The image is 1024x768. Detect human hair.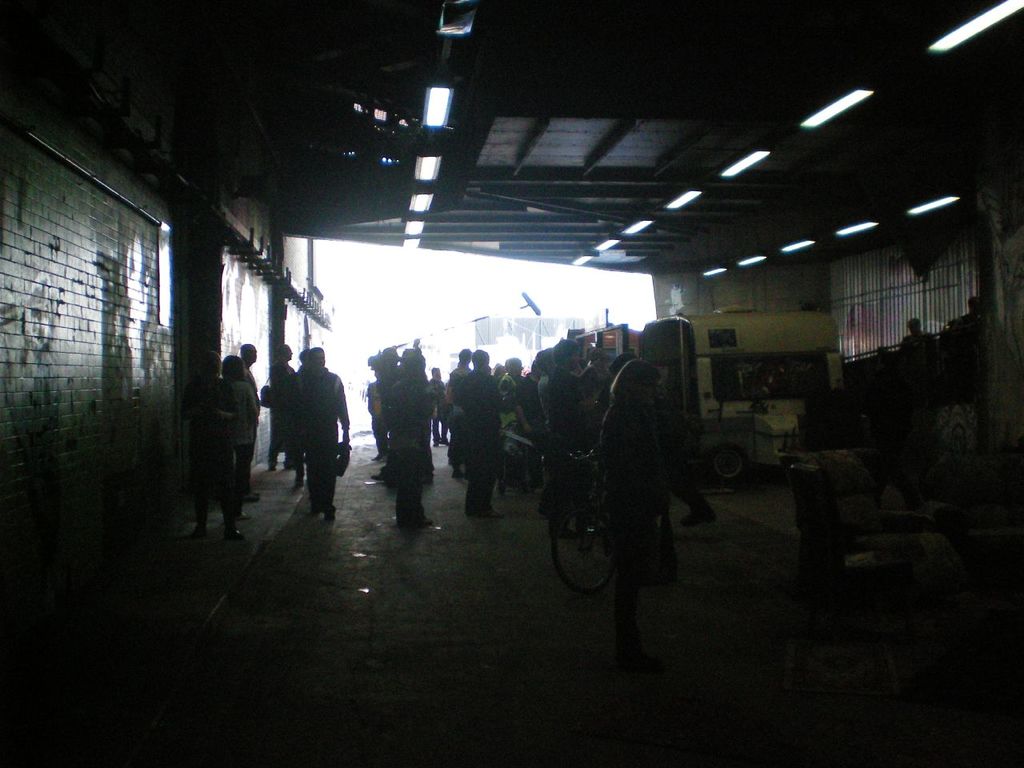
Detection: {"x1": 472, "y1": 346, "x2": 489, "y2": 367}.
